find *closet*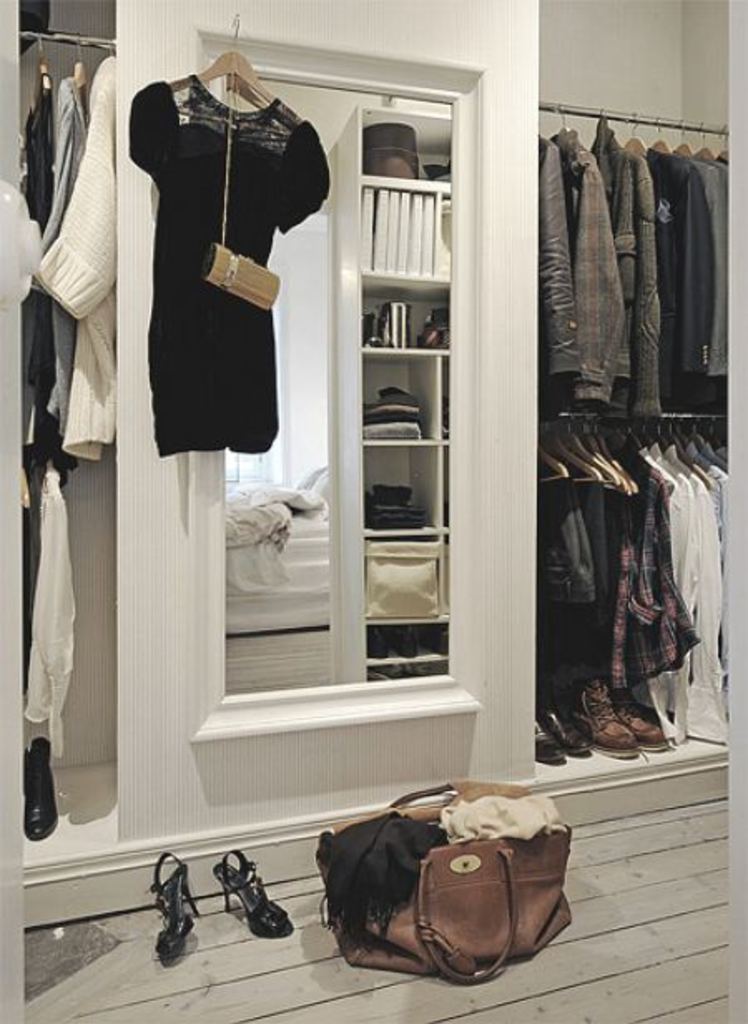
left=0, top=0, right=746, bottom=929
